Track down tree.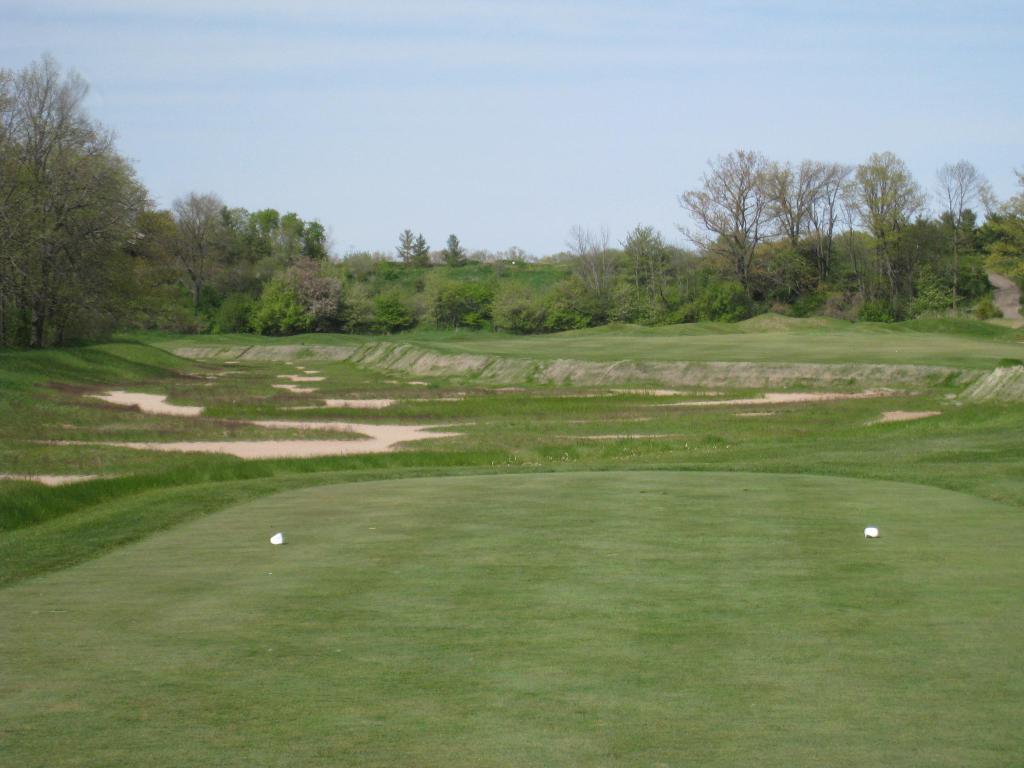
Tracked to 666/138/769/335.
